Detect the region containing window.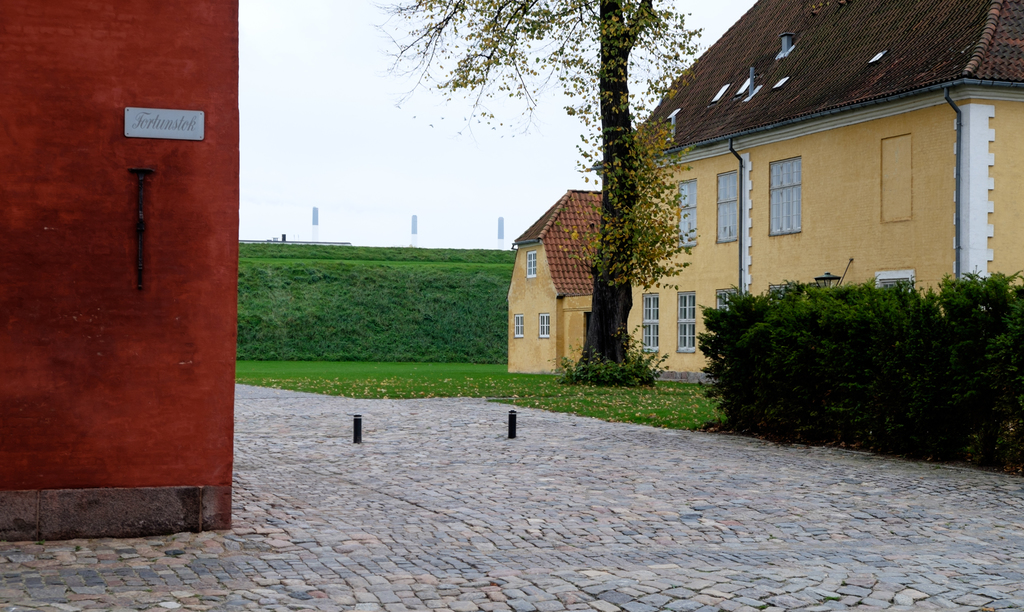
(x1=676, y1=179, x2=695, y2=252).
